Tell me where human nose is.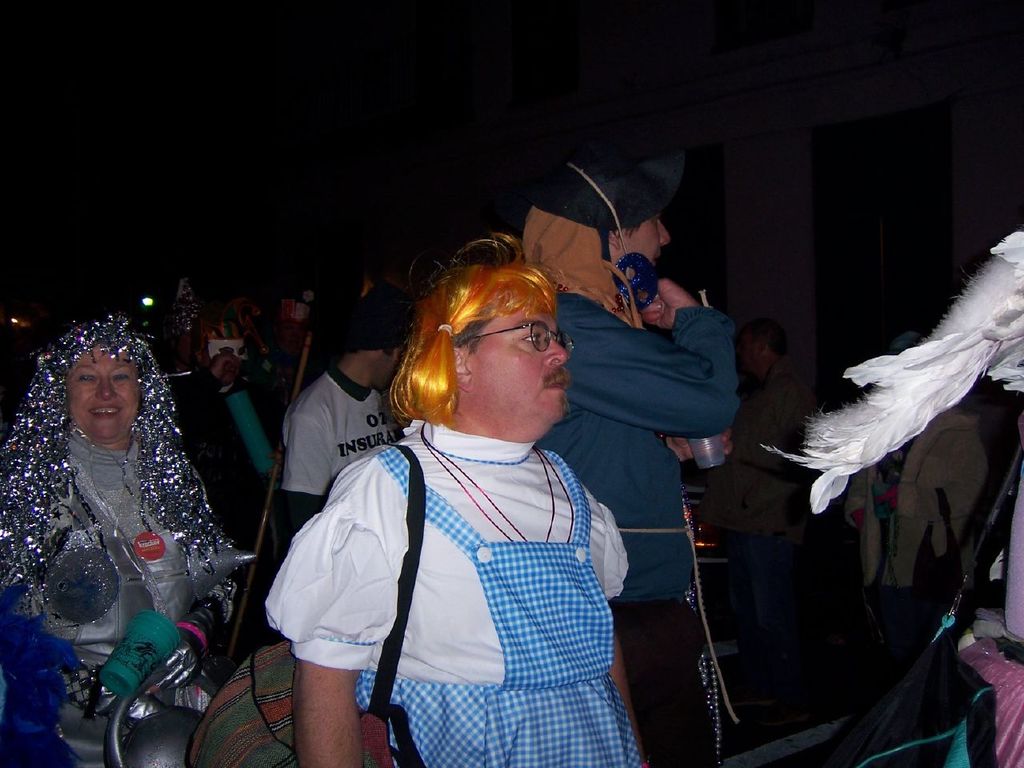
human nose is at x1=659, y1=221, x2=671, y2=245.
